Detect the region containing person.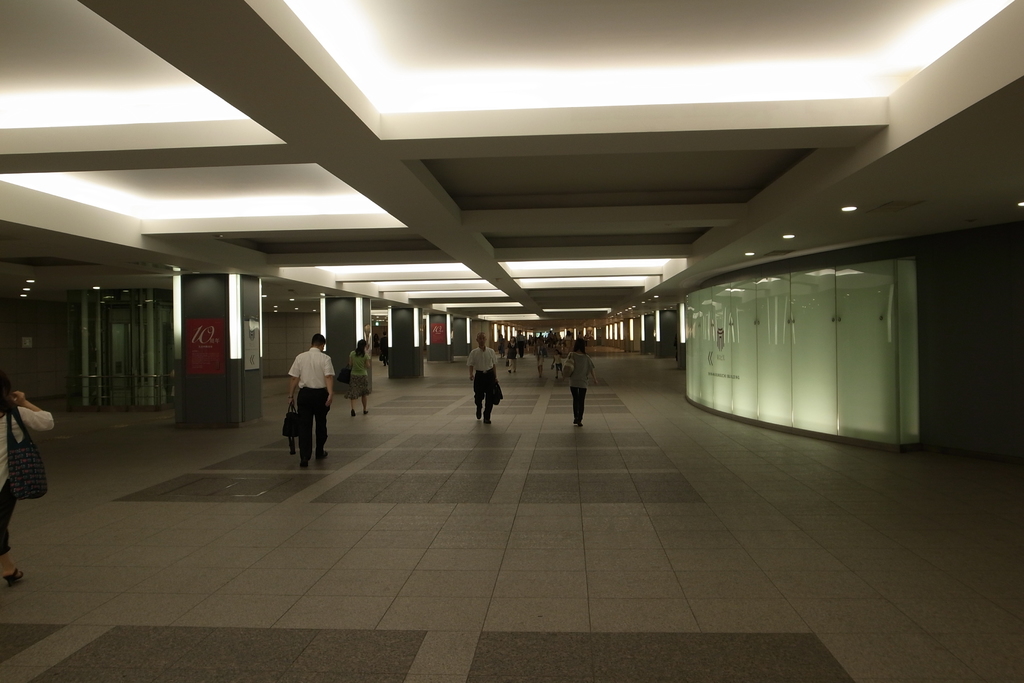
rect(0, 364, 52, 577).
